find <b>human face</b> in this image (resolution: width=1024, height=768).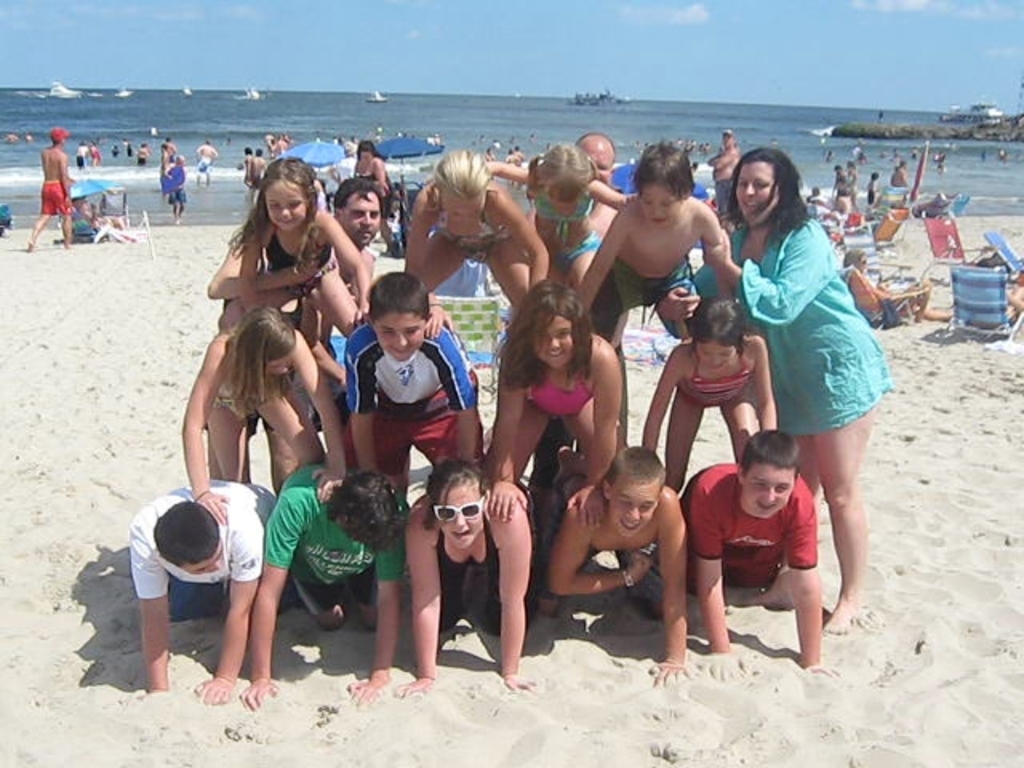
[x1=448, y1=198, x2=480, y2=222].
